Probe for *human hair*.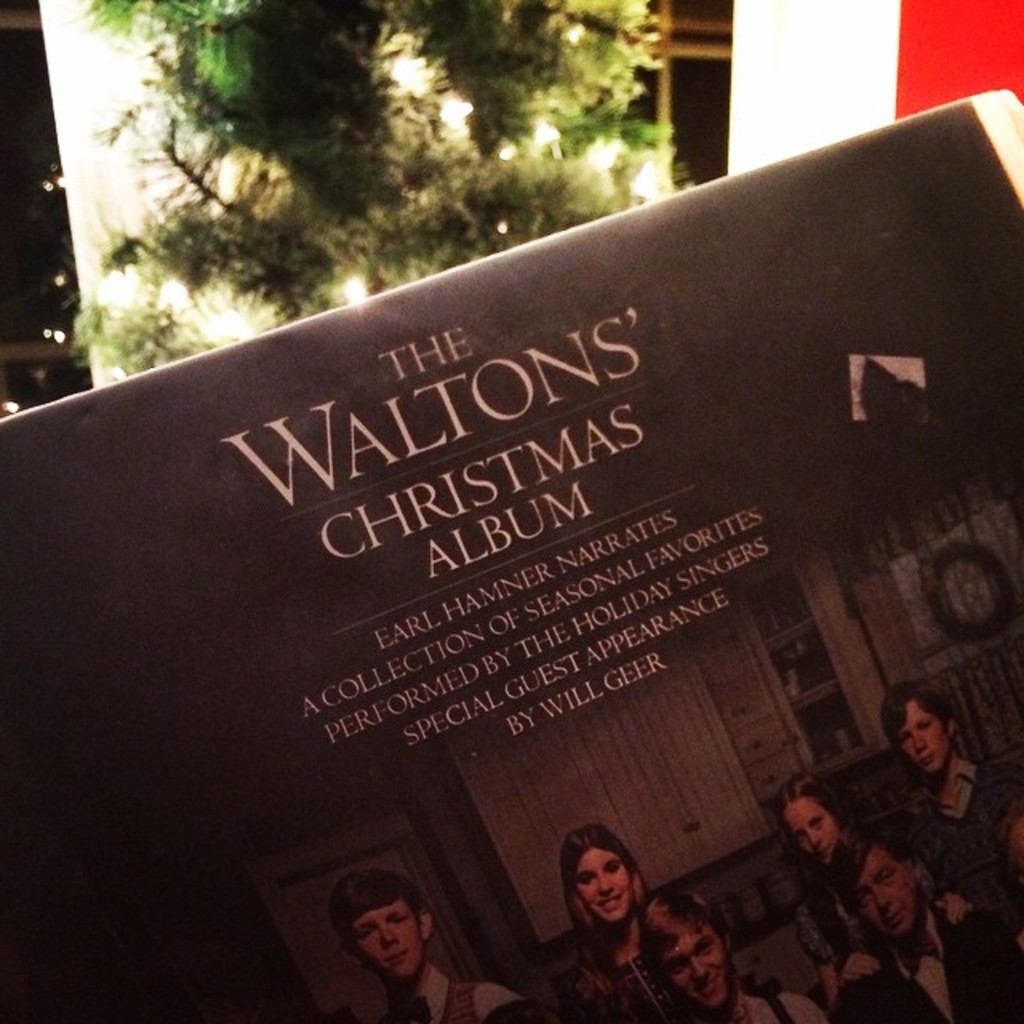
Probe result: 776:774:853:834.
